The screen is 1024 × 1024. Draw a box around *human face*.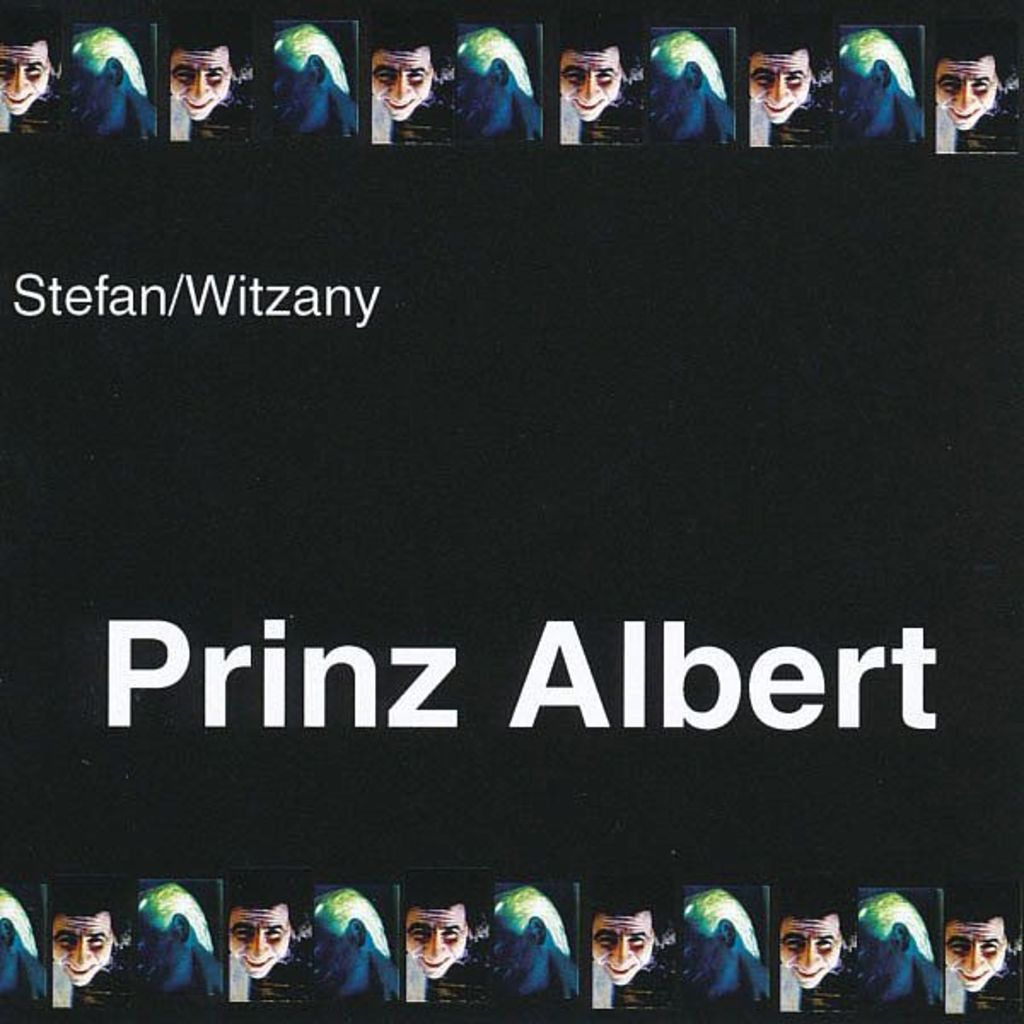
(55, 913, 109, 986).
